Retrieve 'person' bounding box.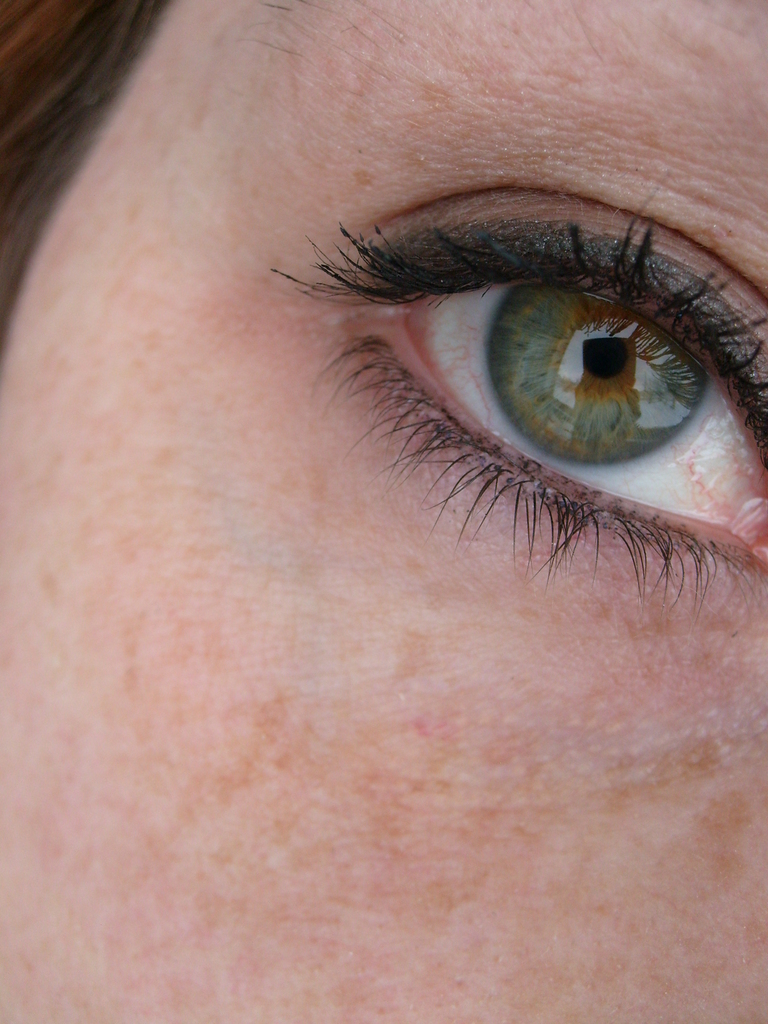
Bounding box: 0:0:767:1023.
